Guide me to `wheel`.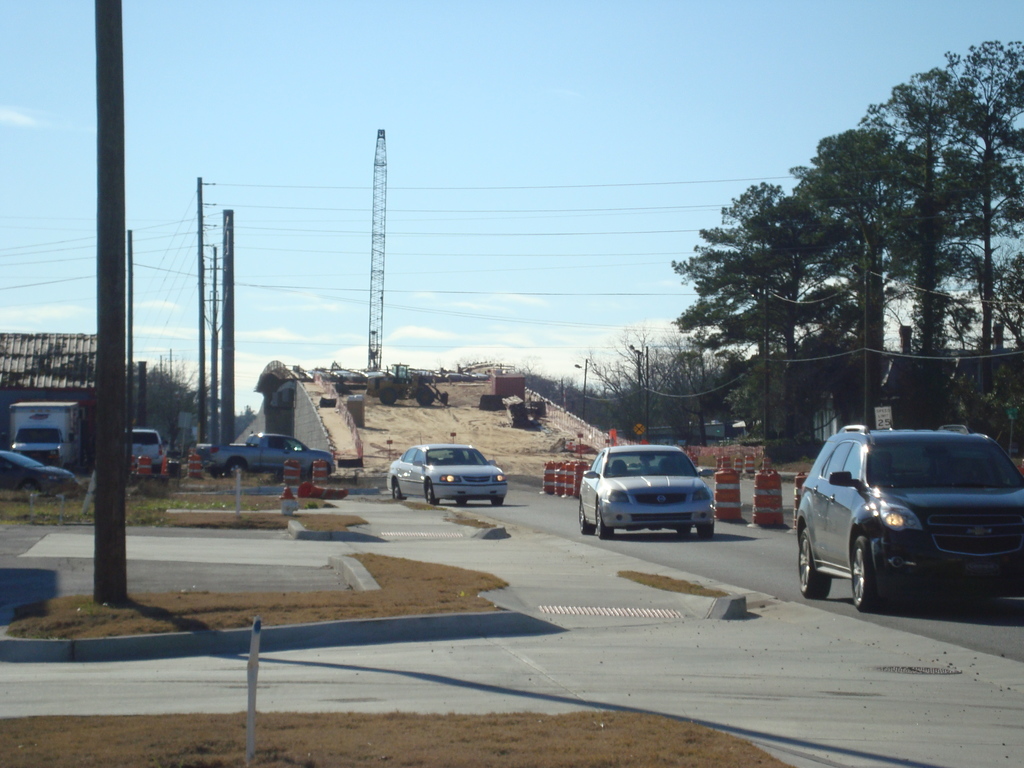
Guidance: <bbox>455, 499, 468, 506</bbox>.
